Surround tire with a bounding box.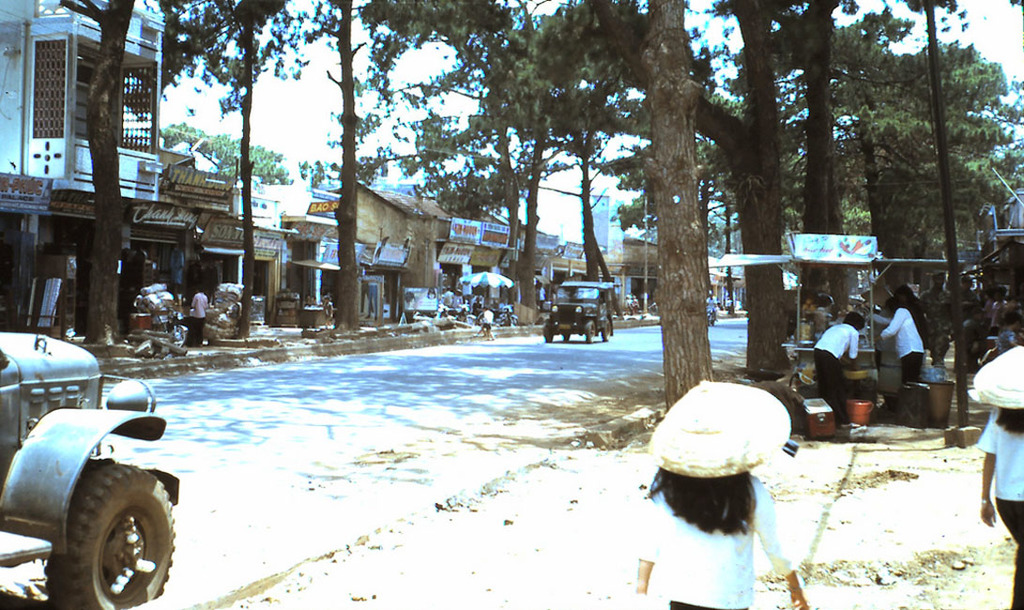
box=[47, 462, 176, 609].
